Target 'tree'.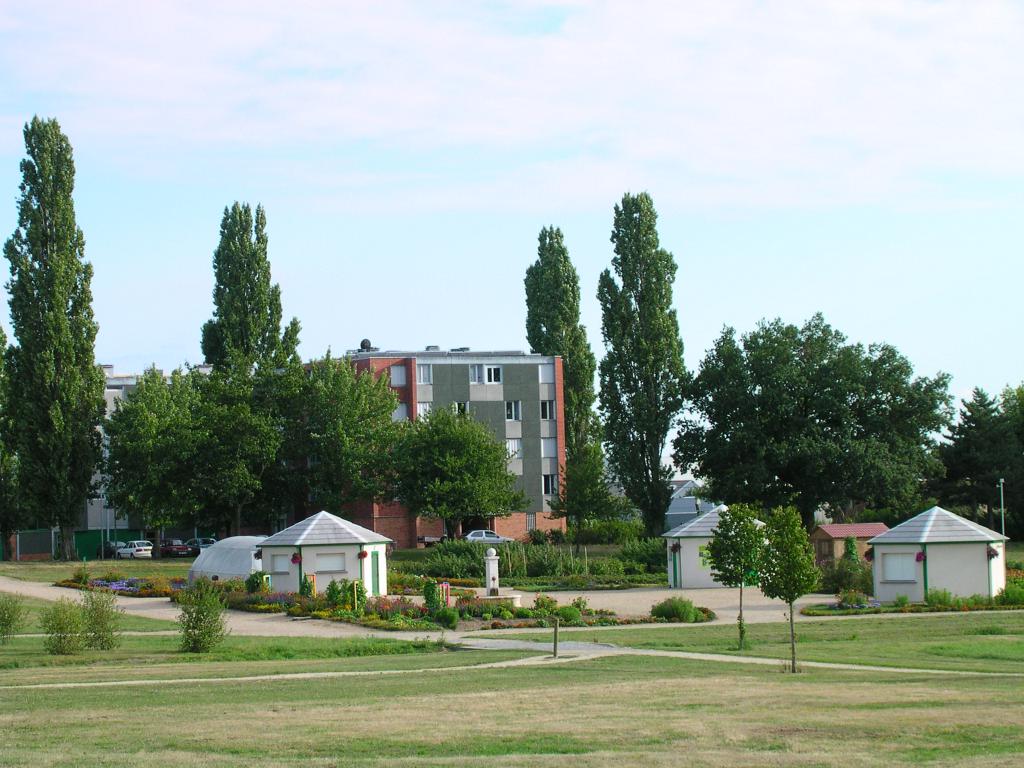
Target region: <box>0,109,120,549</box>.
